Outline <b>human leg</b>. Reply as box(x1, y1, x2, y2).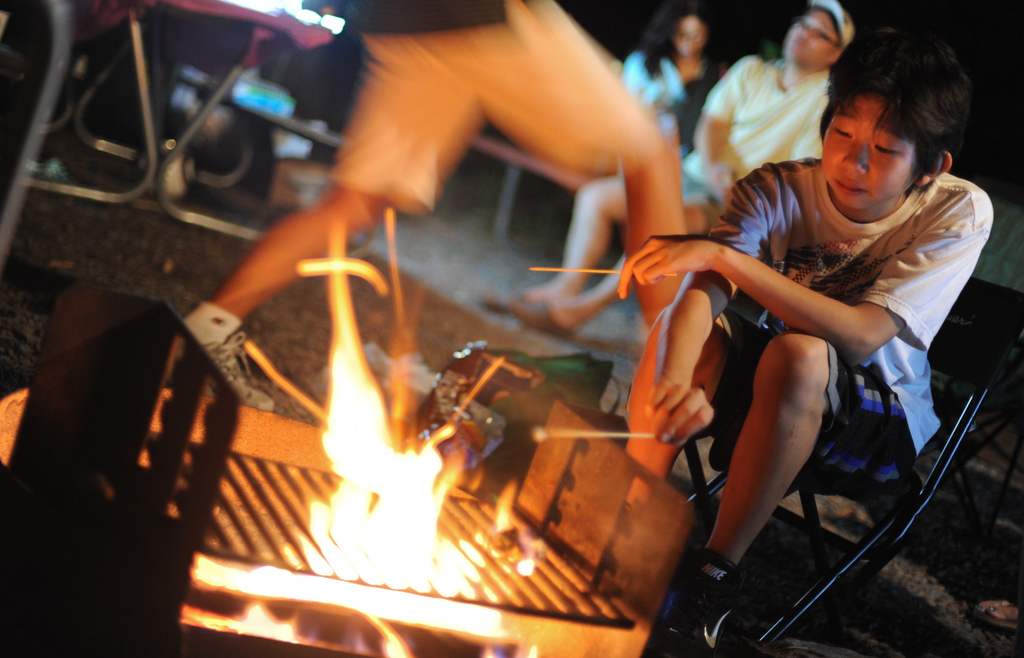
box(519, 147, 700, 305).
